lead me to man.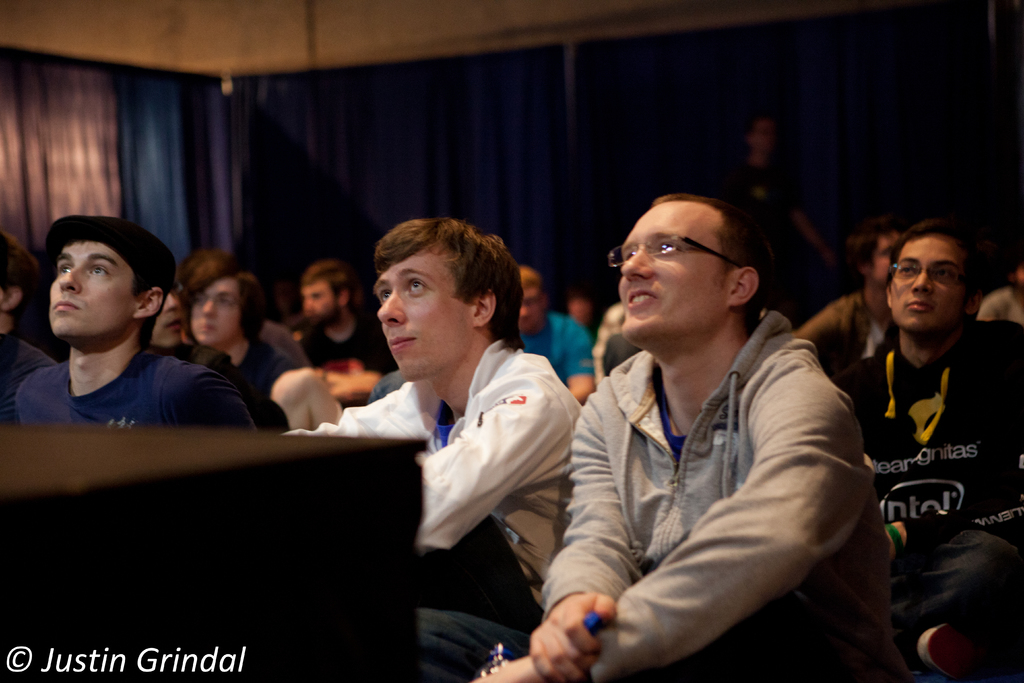
Lead to box=[504, 265, 588, 417].
